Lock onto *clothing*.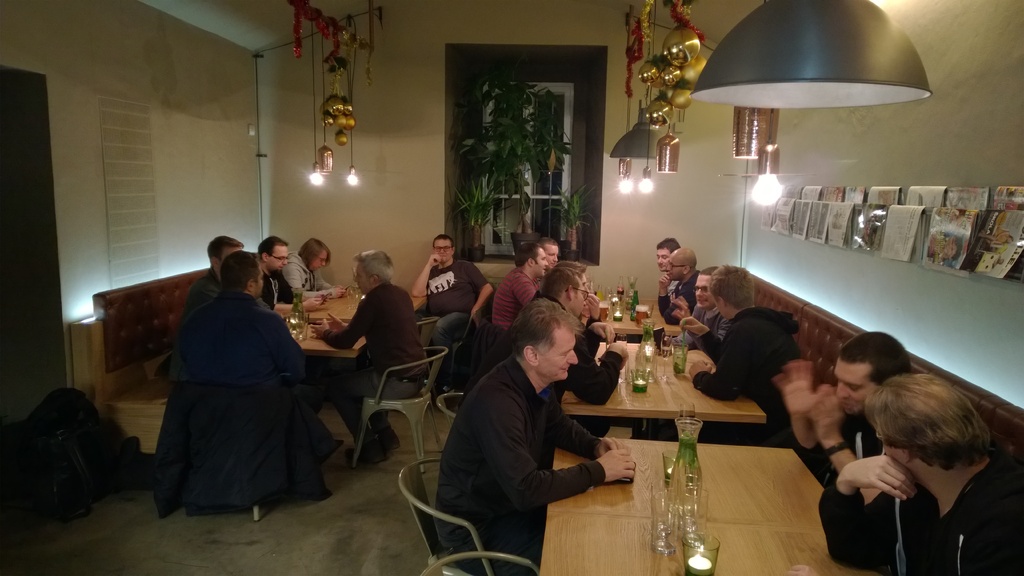
Locked: x1=142, y1=253, x2=324, y2=527.
